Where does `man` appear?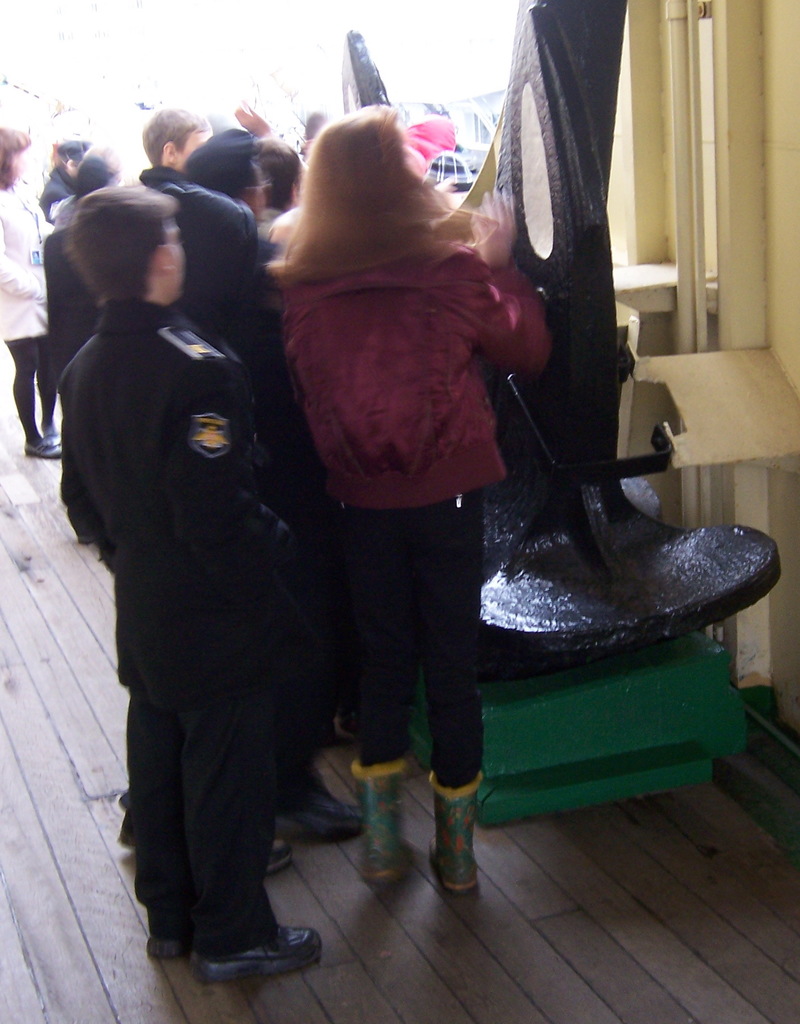
Appears at (53,163,355,960).
